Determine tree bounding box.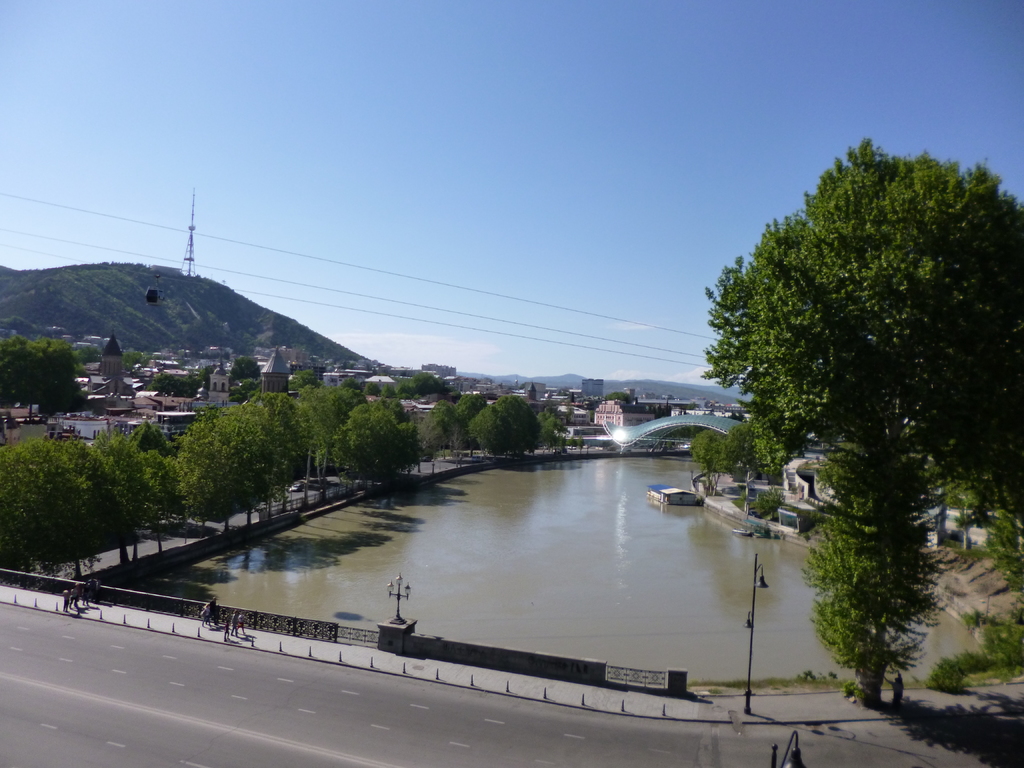
Determined: {"left": 800, "top": 423, "right": 957, "bottom": 710}.
